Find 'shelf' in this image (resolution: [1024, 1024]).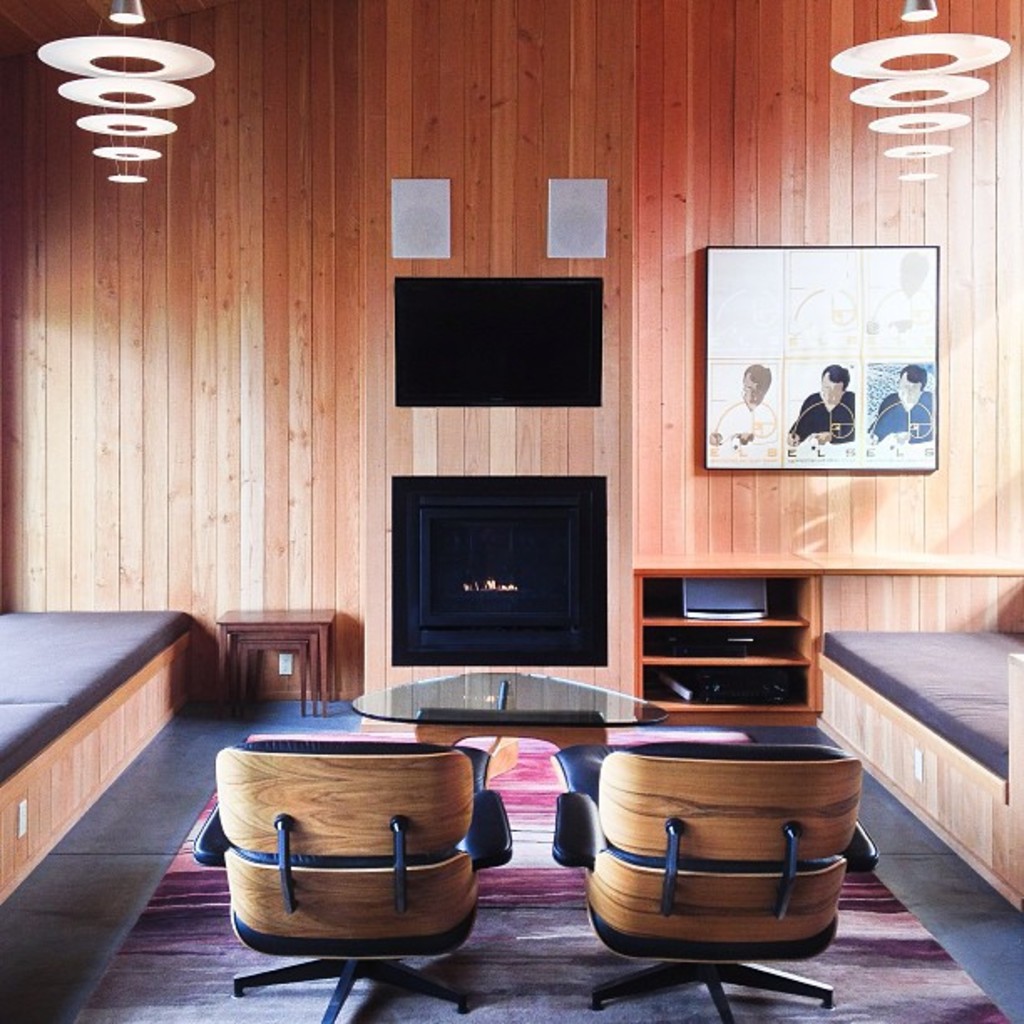
locate(643, 631, 818, 664).
